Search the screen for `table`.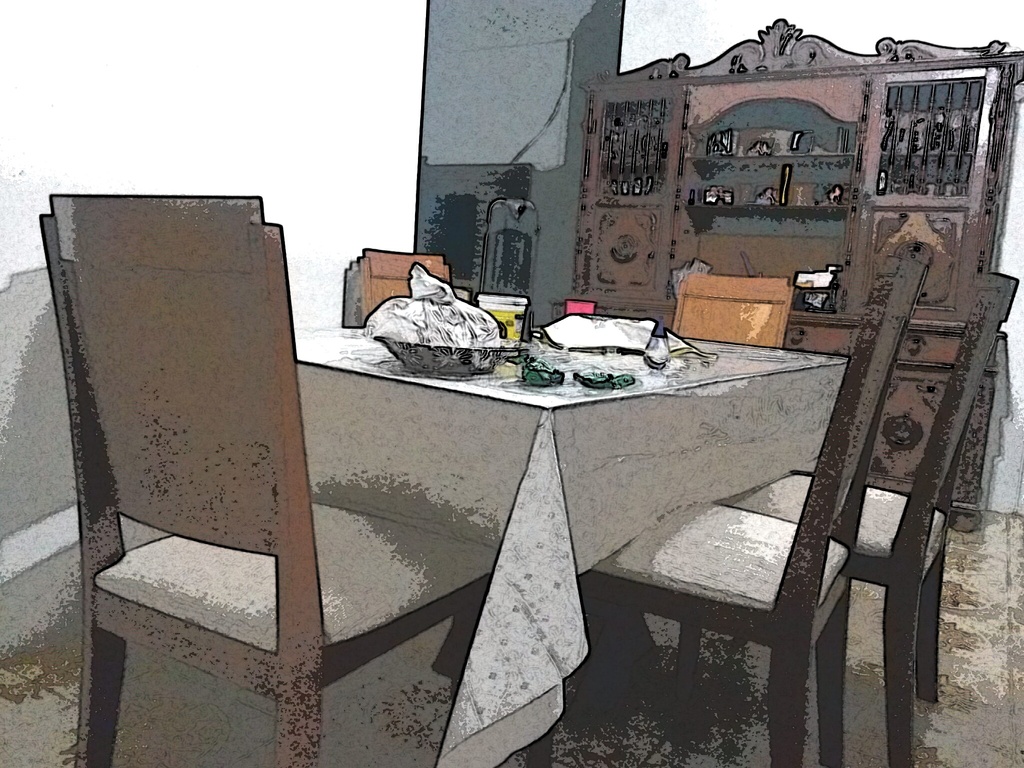
Found at locate(292, 314, 847, 767).
